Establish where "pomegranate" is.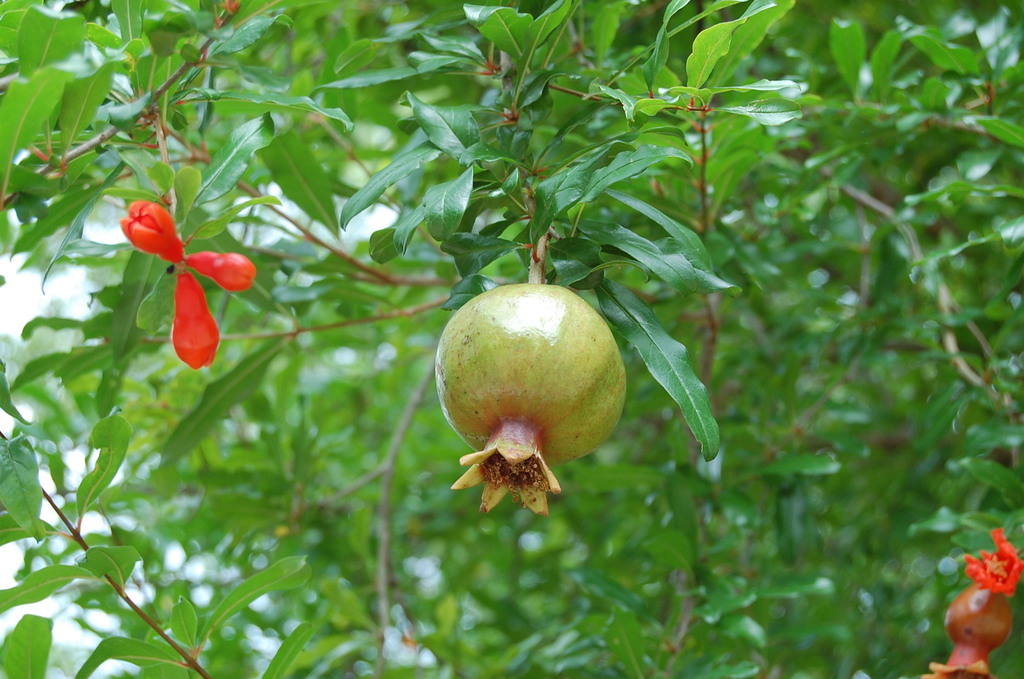
Established at x1=436 y1=281 x2=629 y2=521.
